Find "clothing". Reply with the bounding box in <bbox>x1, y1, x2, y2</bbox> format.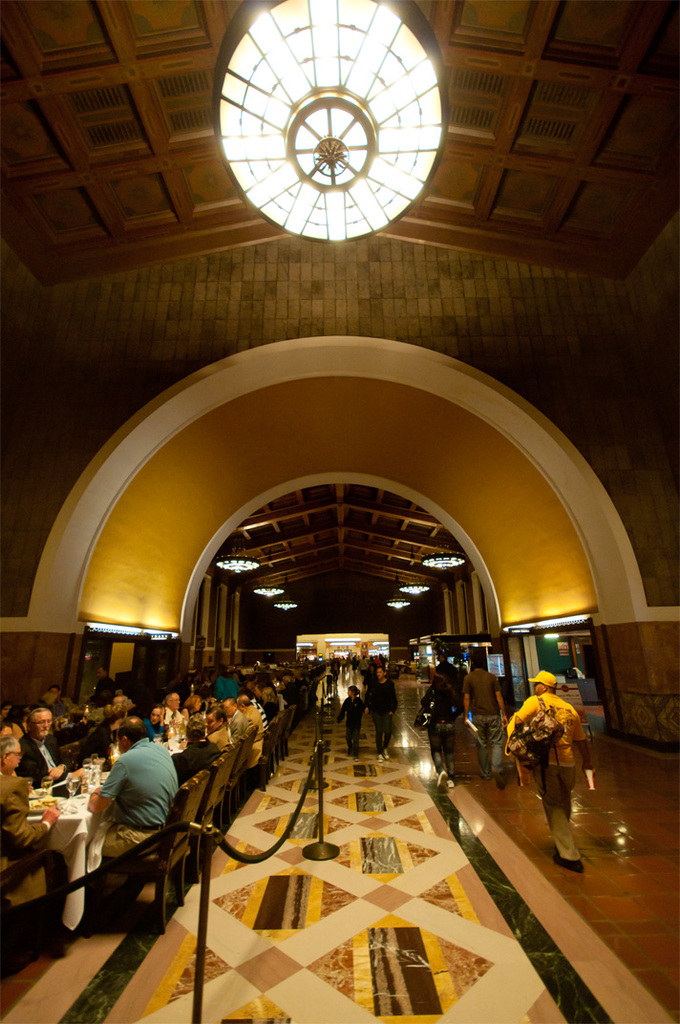
<bbox>364, 672, 396, 754</bbox>.
